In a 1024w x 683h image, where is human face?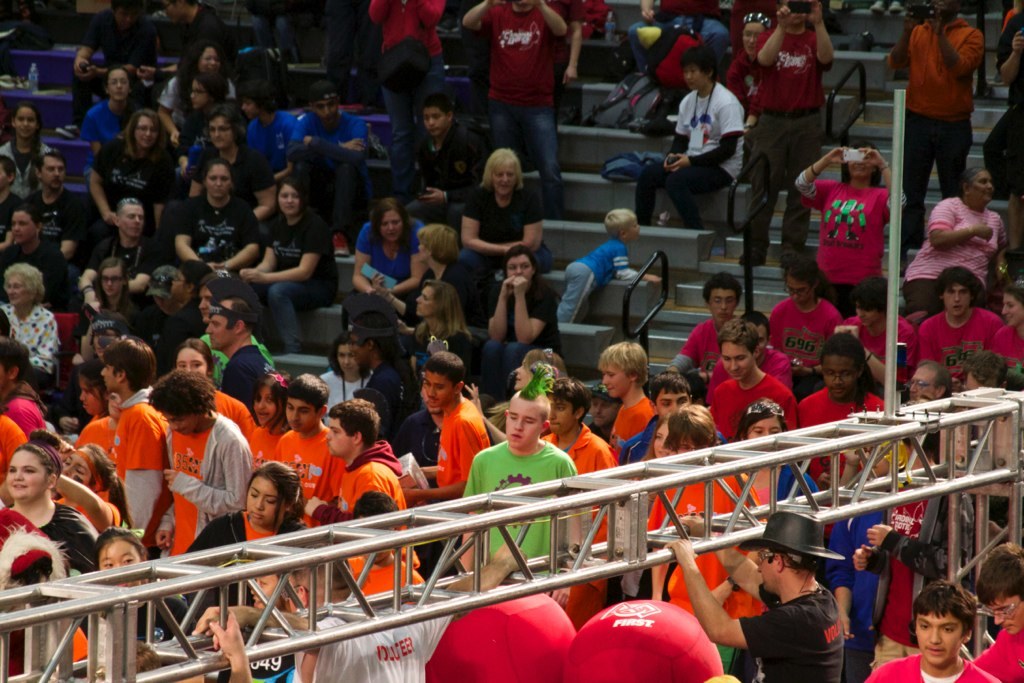
276,182,298,216.
